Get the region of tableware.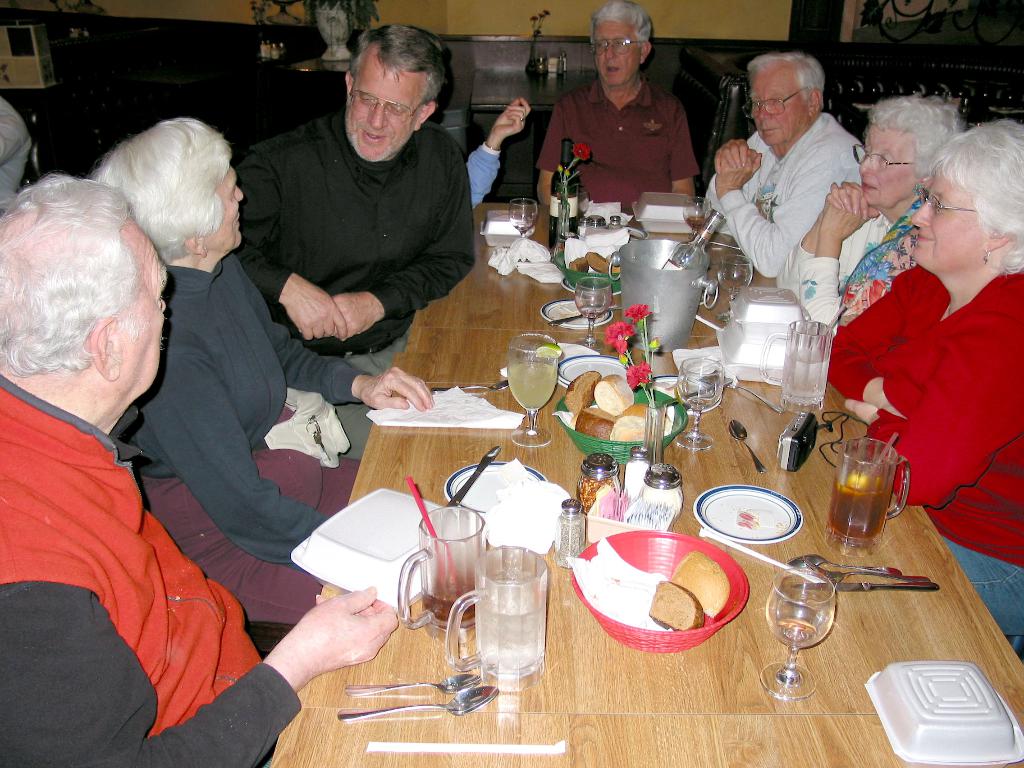
637:464:682:516.
